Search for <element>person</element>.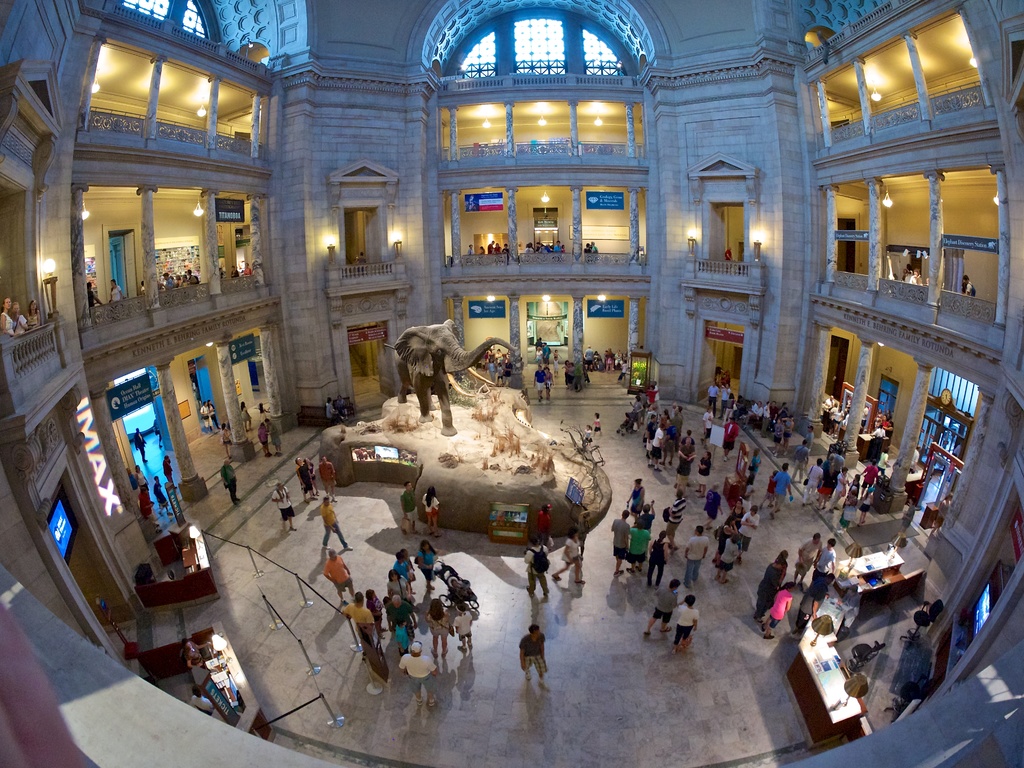
Found at 316/456/336/500.
